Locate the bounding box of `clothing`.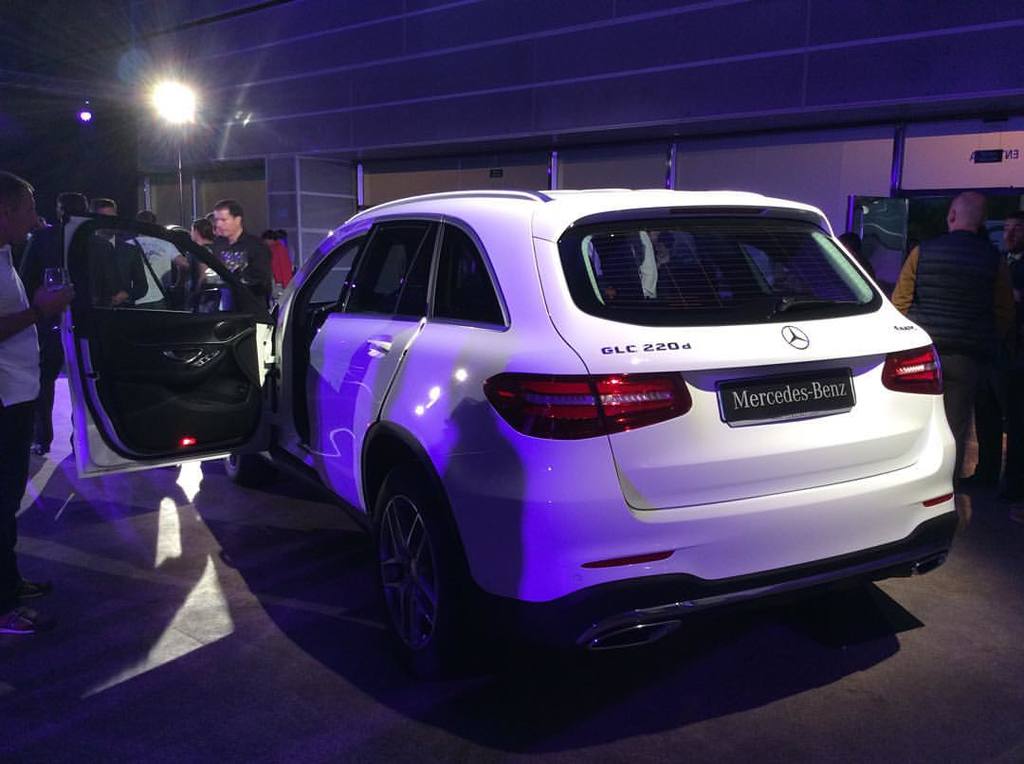
Bounding box: (x1=0, y1=248, x2=44, y2=616).
